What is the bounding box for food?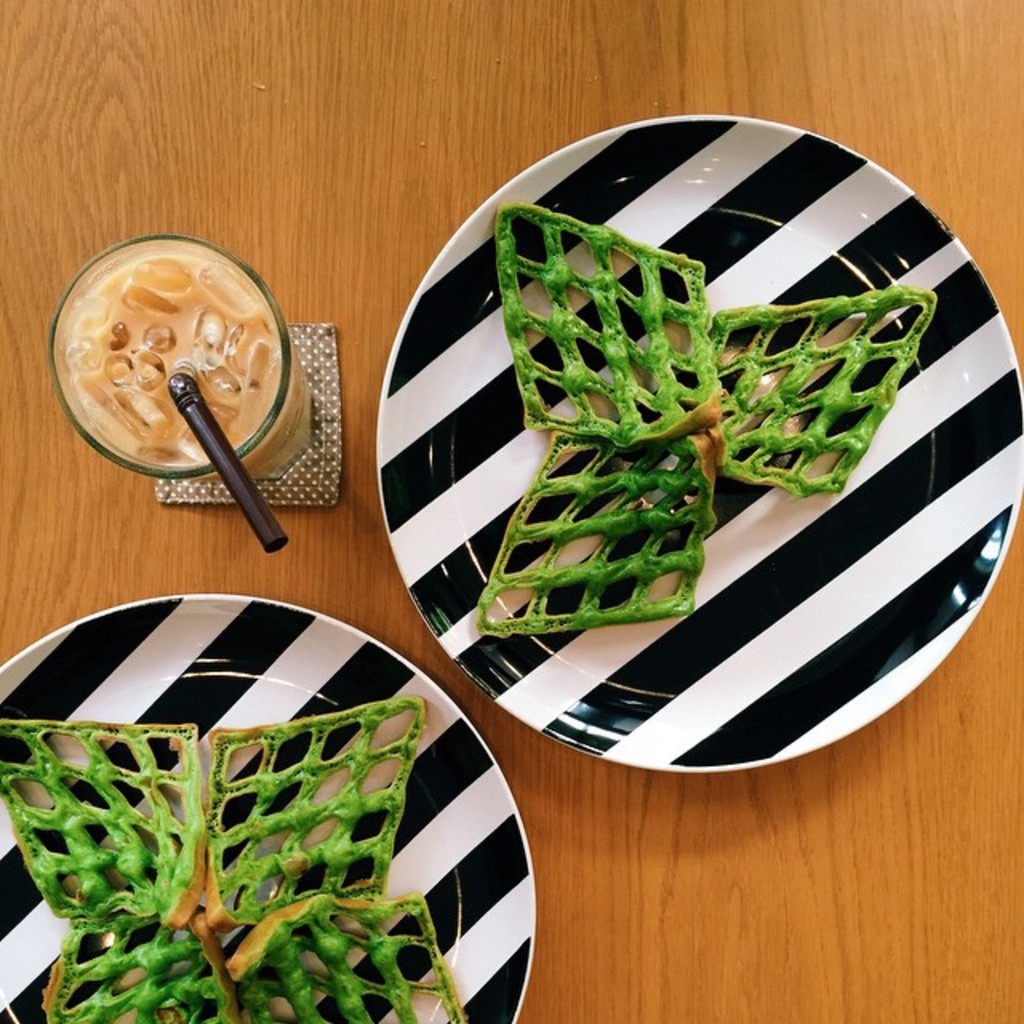
491, 195, 730, 434.
